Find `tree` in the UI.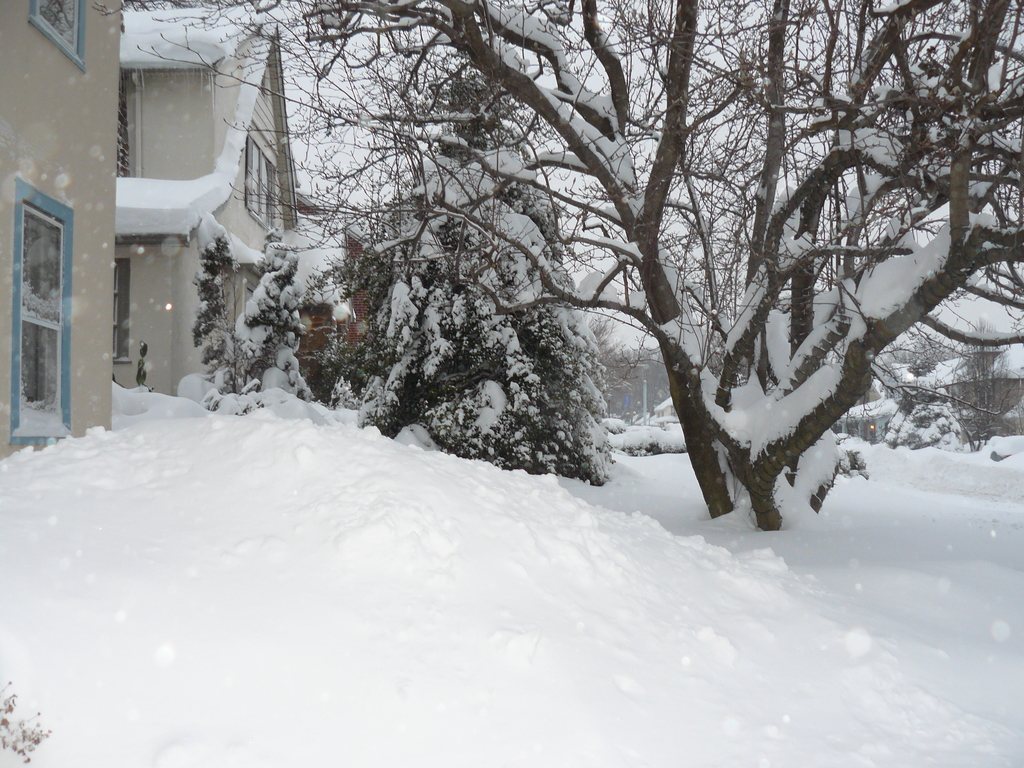
UI element at BBox(344, 63, 618, 478).
